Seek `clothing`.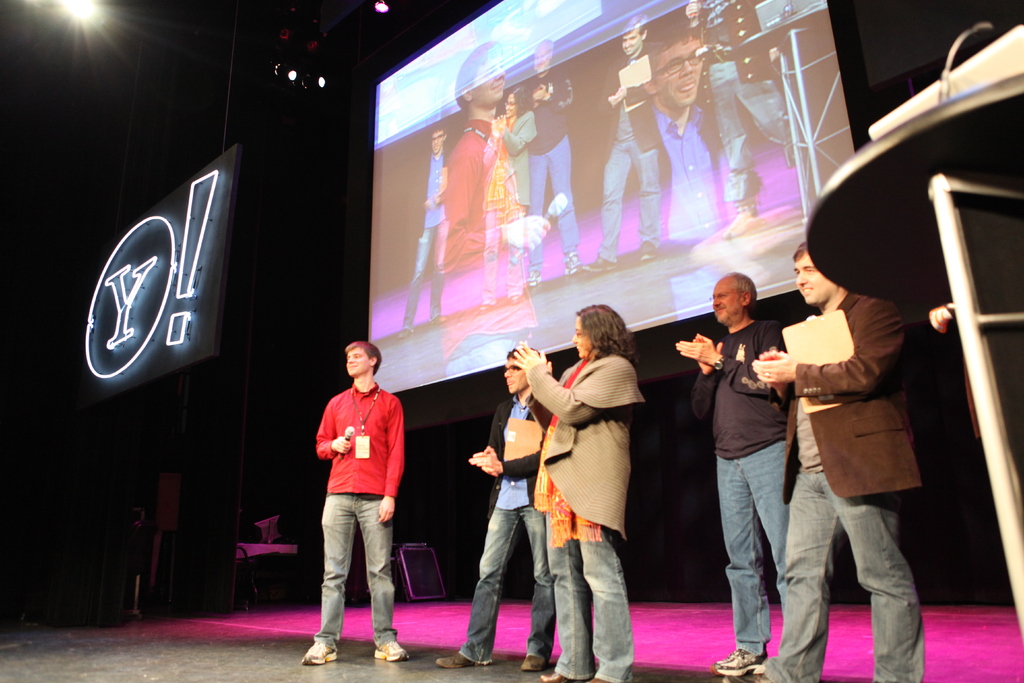
box=[500, 108, 539, 208].
